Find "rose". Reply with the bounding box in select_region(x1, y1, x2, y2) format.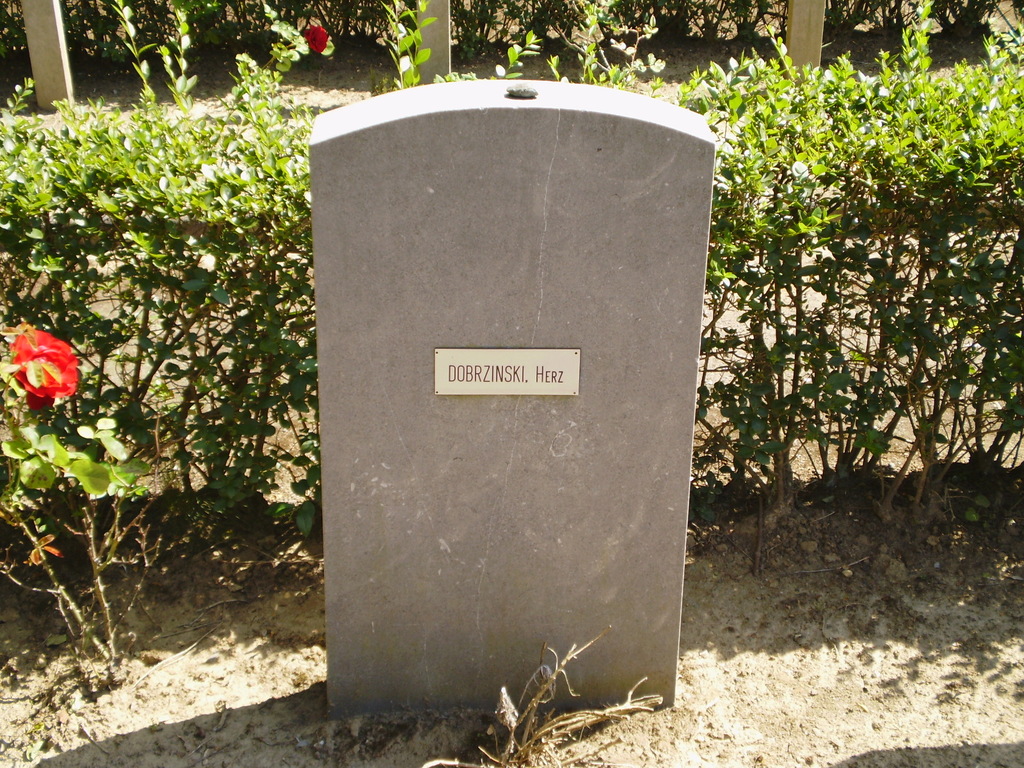
select_region(6, 329, 77, 412).
